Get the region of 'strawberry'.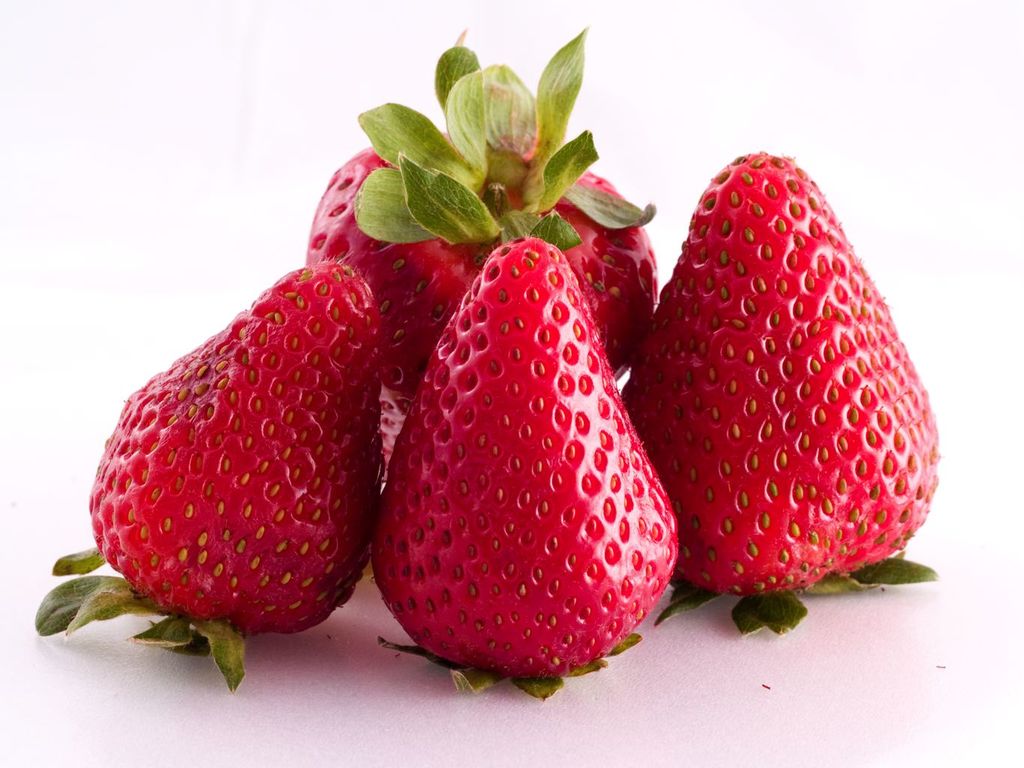
bbox=(365, 240, 677, 702).
